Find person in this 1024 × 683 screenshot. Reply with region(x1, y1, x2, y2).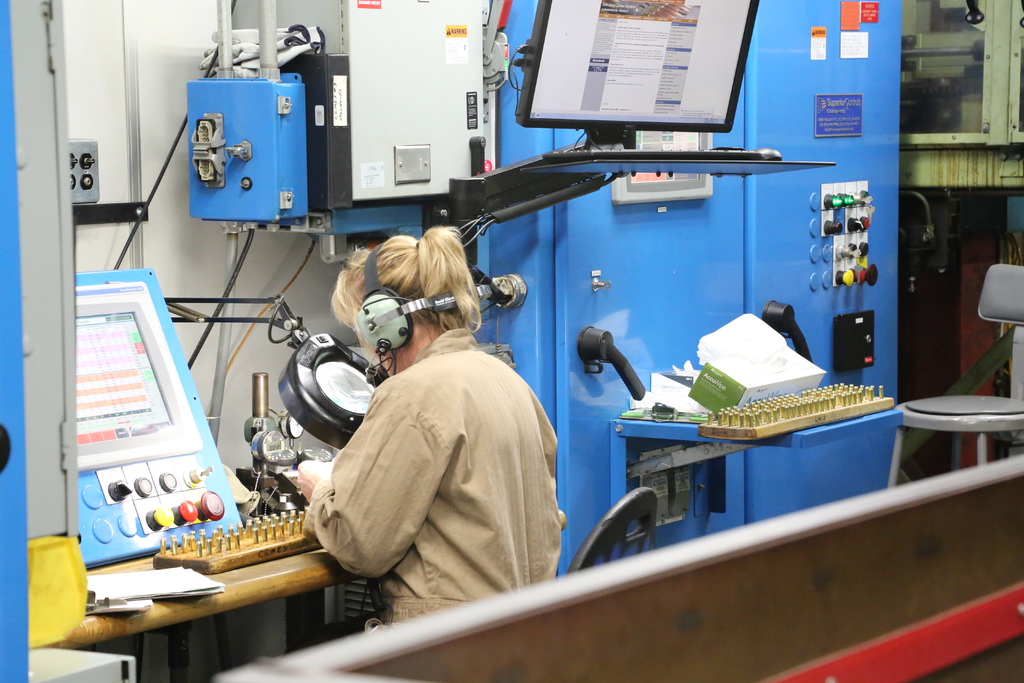
region(310, 231, 561, 635).
